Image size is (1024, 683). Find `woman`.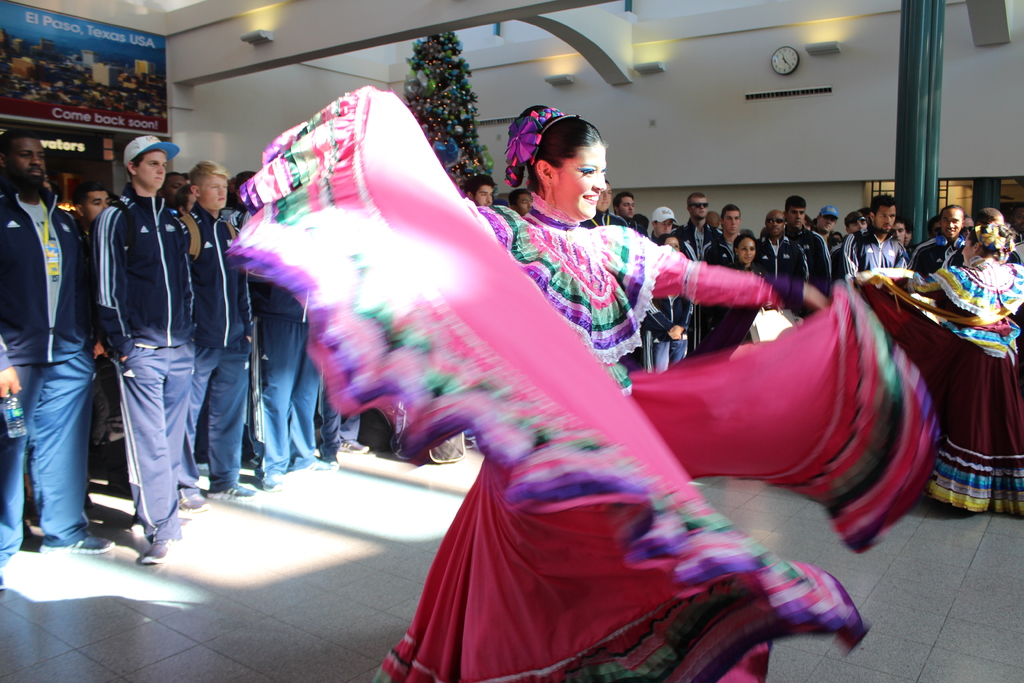
pyautogui.locateOnScreen(854, 217, 1023, 520).
